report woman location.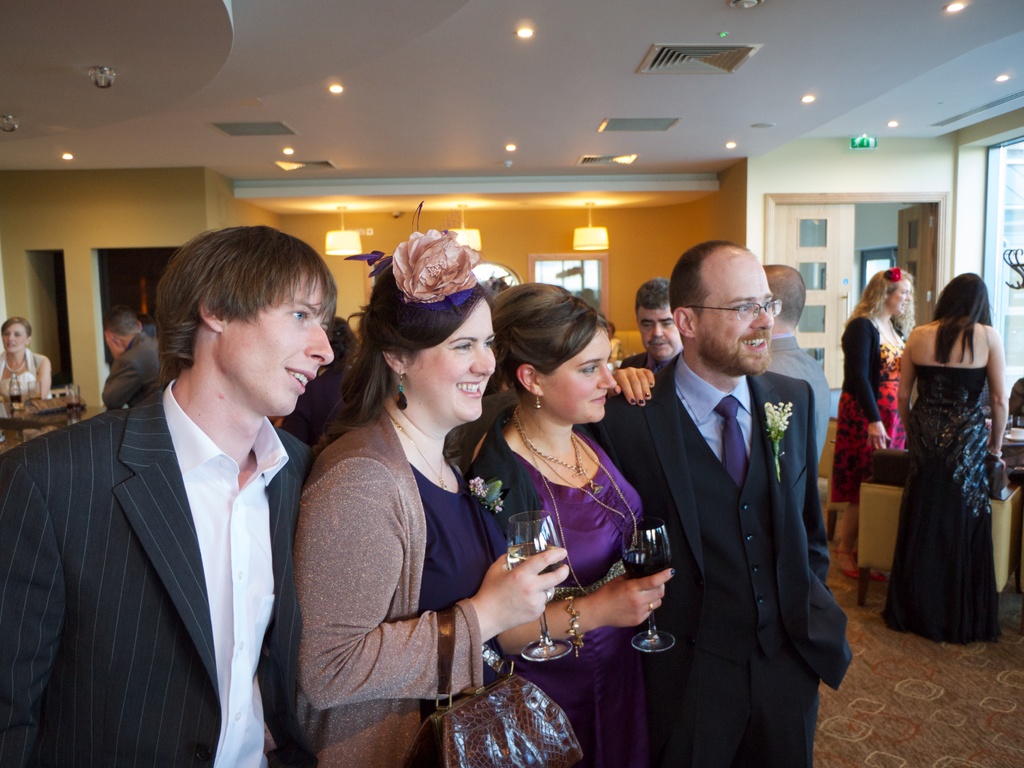
Report: select_region(897, 267, 1005, 648).
